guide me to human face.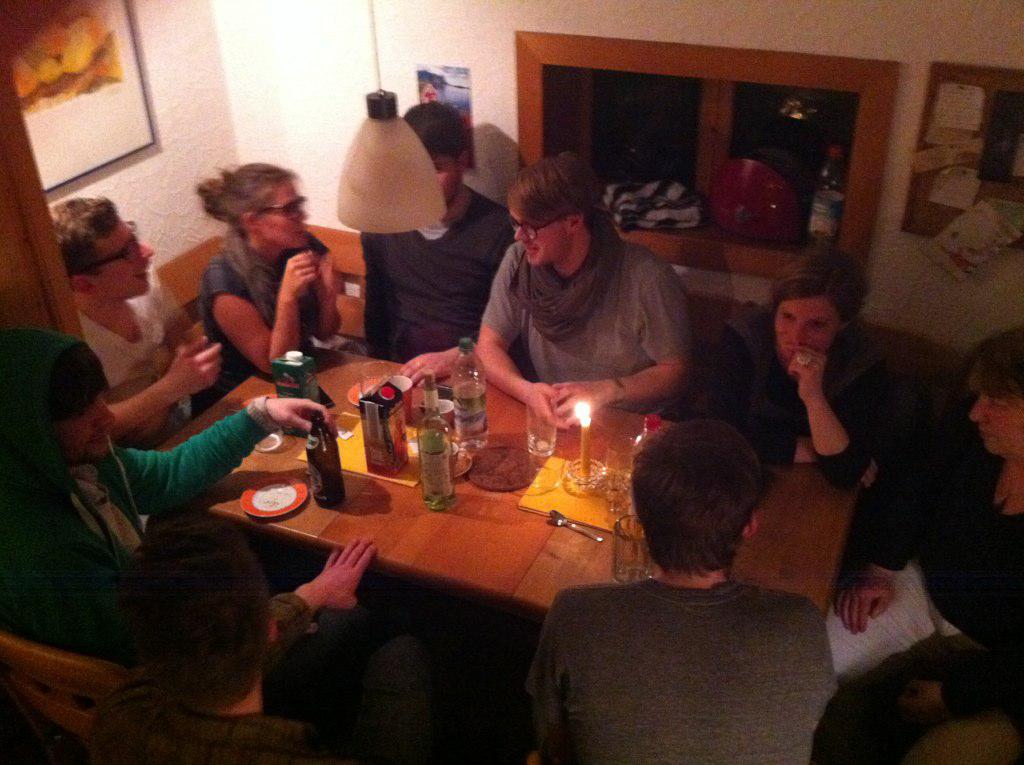
Guidance: {"left": 774, "top": 295, "right": 838, "bottom": 365}.
